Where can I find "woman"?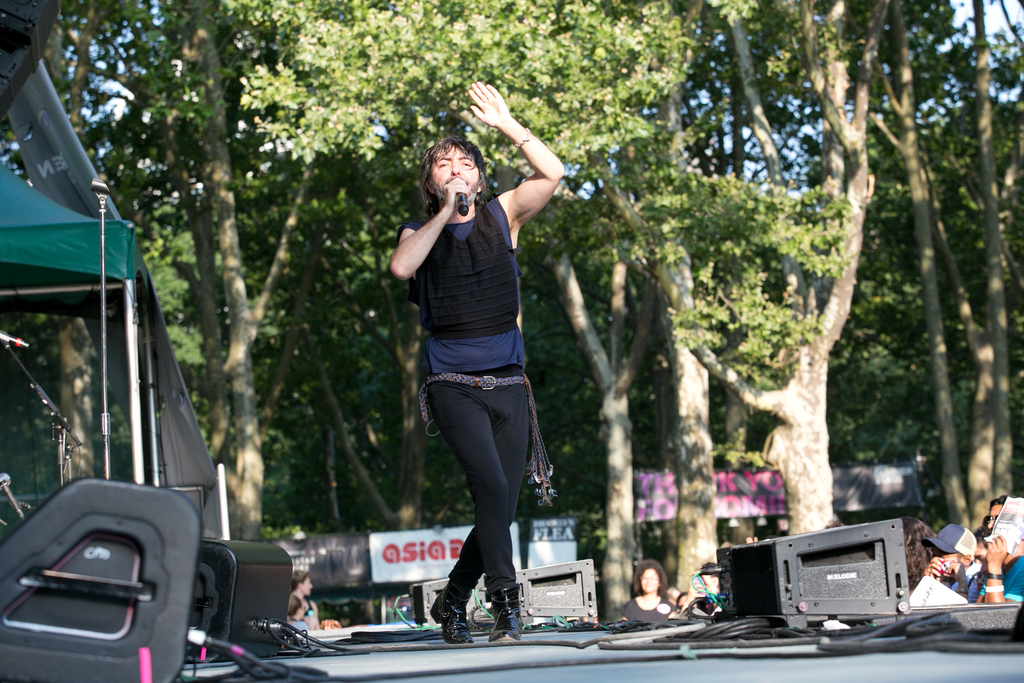
You can find it at 620,558,683,621.
